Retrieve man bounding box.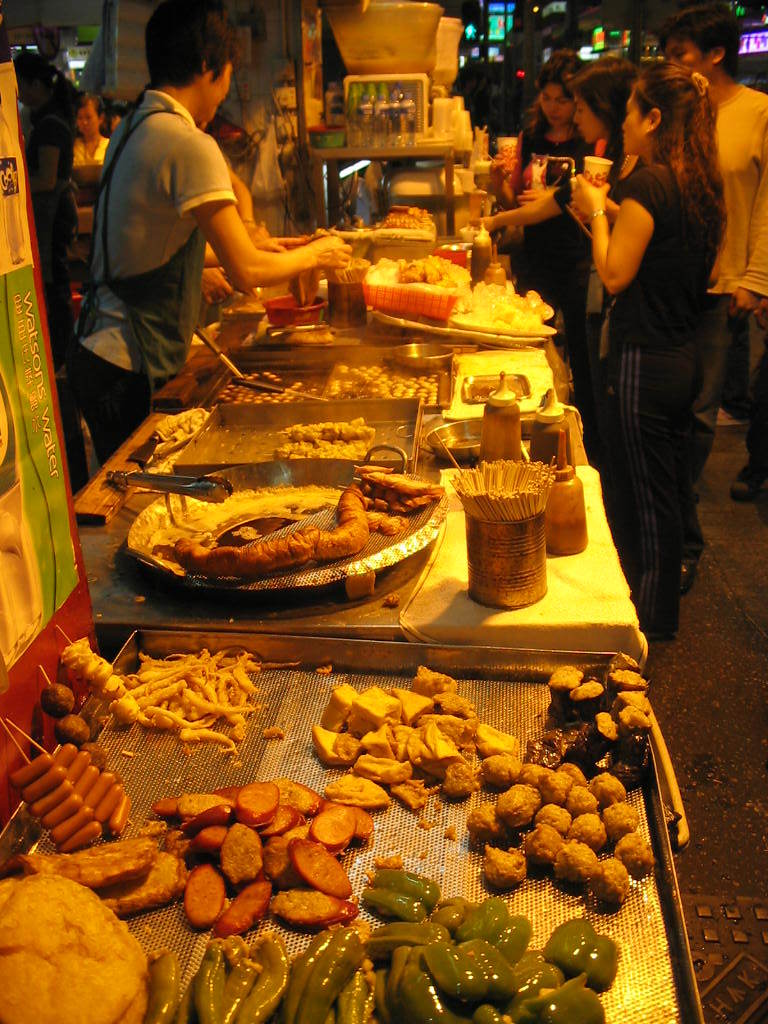
Bounding box: (652,0,767,491).
